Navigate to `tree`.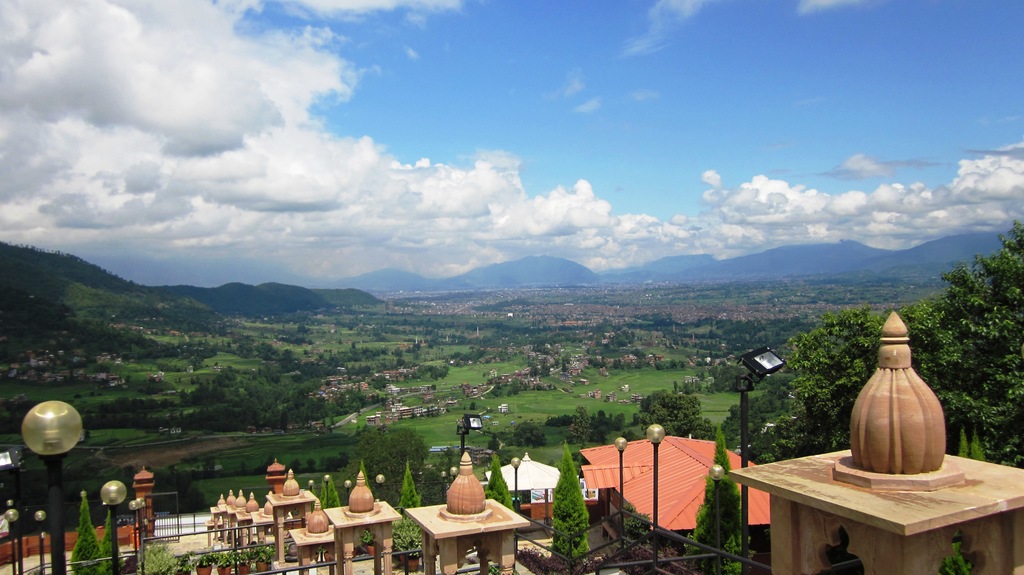
Navigation target: locate(551, 455, 596, 553).
